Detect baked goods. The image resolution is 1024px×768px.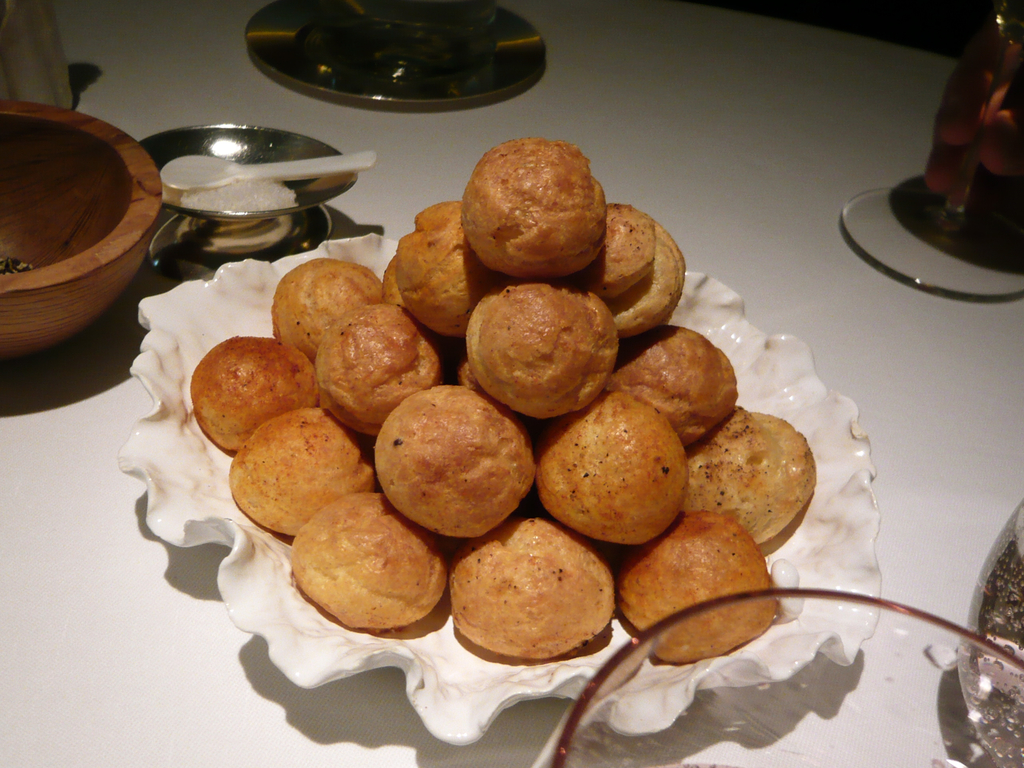
BBox(540, 388, 689, 547).
